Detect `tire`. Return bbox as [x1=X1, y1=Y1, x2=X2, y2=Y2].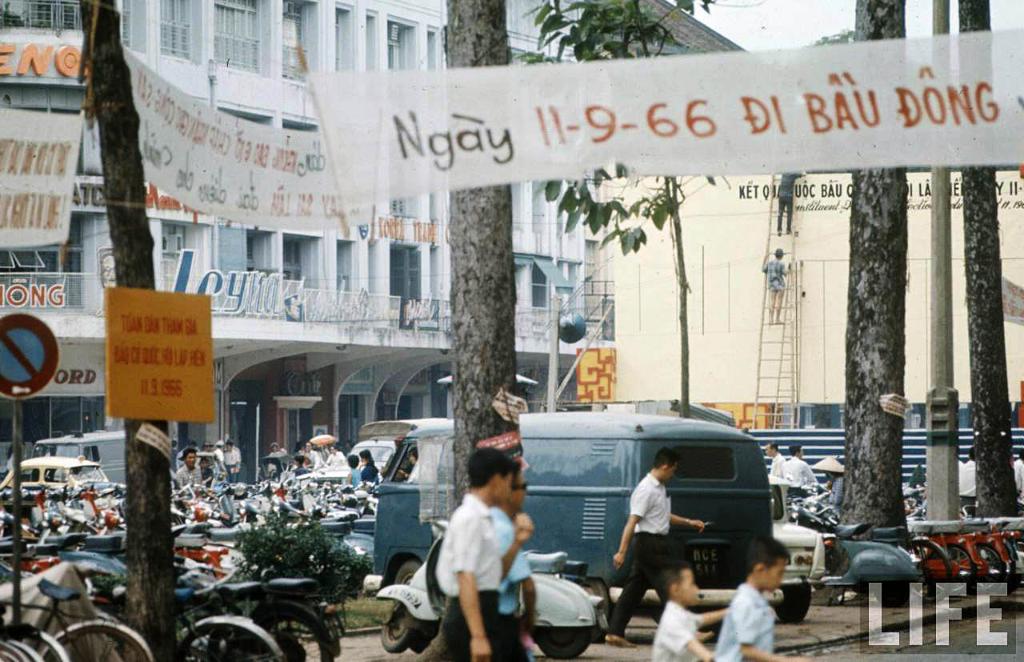
[x1=774, y1=582, x2=810, y2=622].
